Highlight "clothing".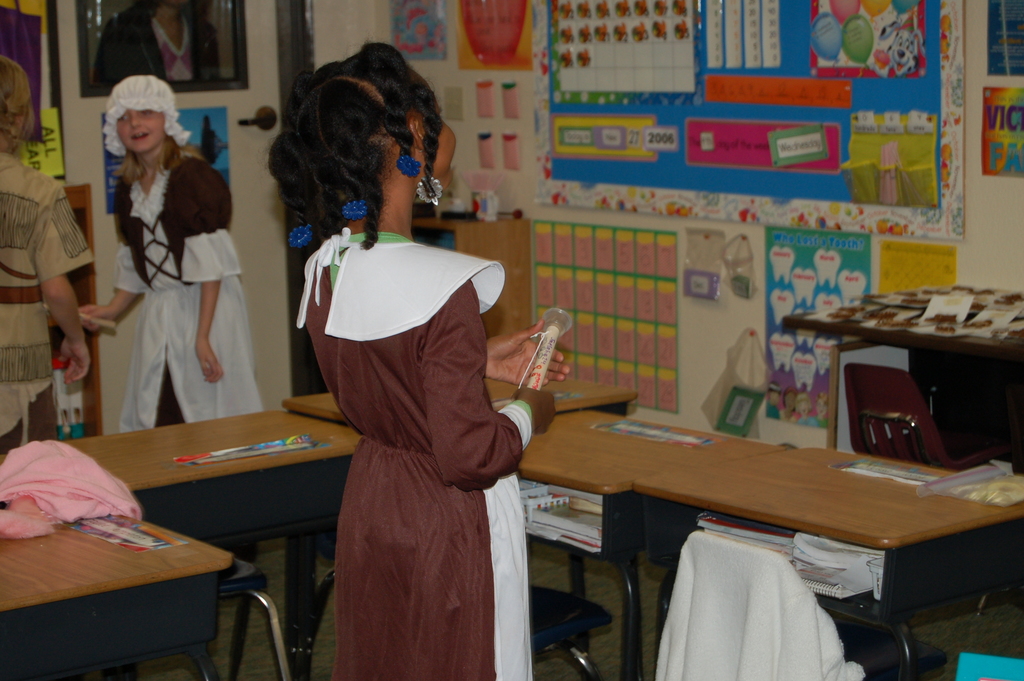
Highlighted region: <bbox>104, 72, 188, 149</bbox>.
